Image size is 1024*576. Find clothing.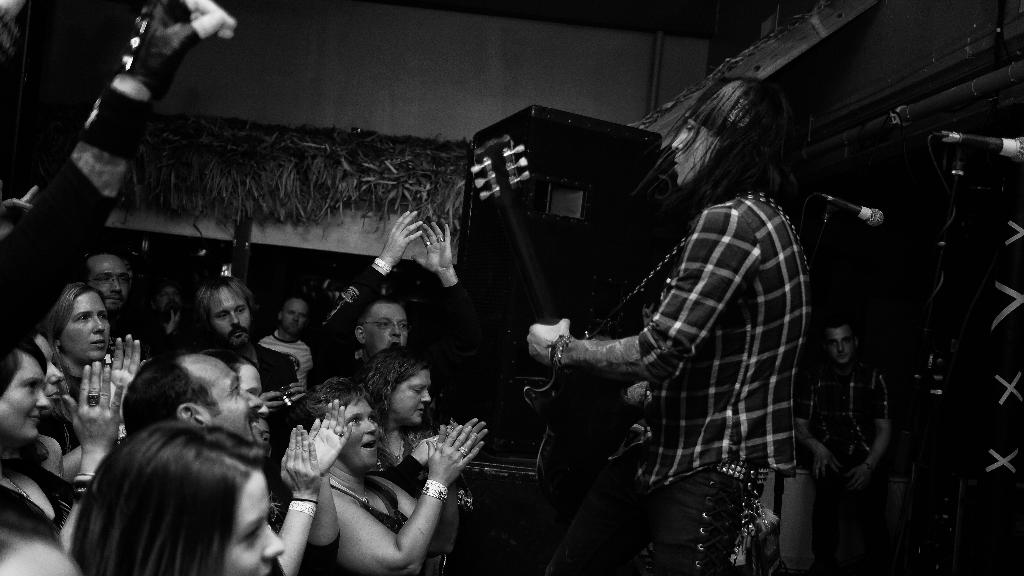
BBox(255, 323, 317, 392).
